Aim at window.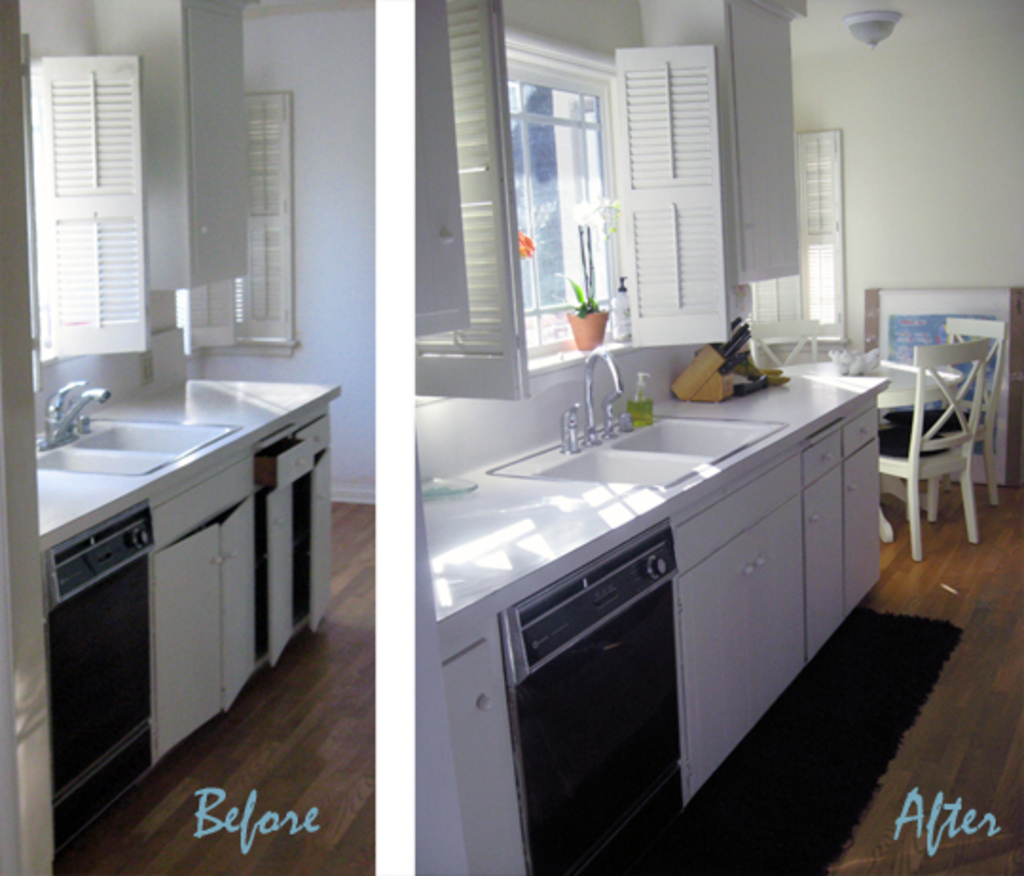
Aimed at region(440, 0, 770, 353).
